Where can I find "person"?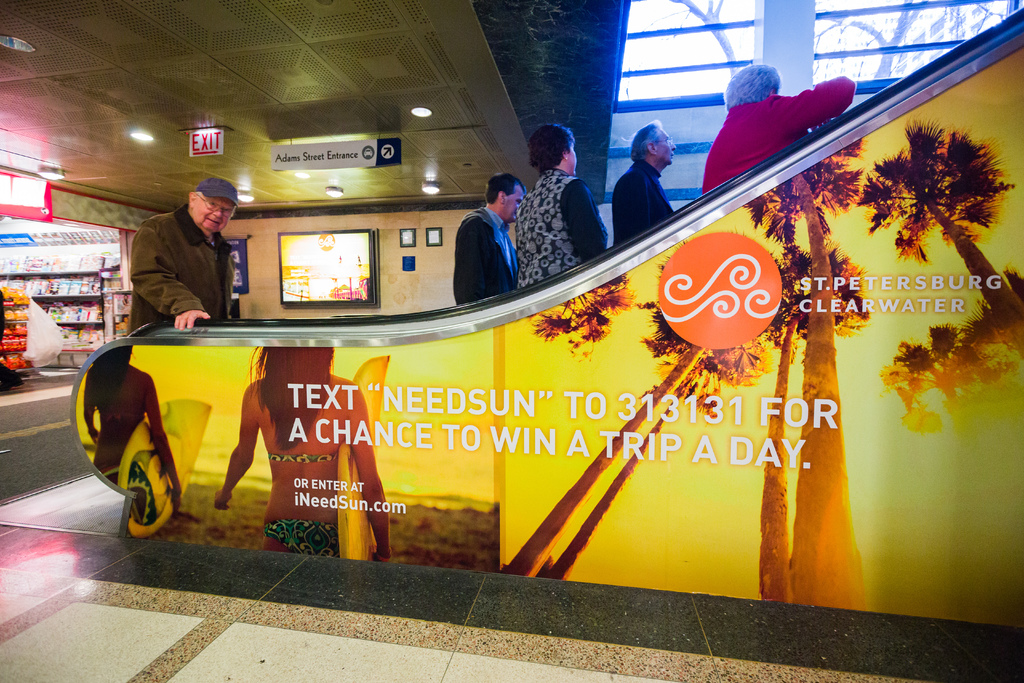
You can find it at 83/347/182/515.
